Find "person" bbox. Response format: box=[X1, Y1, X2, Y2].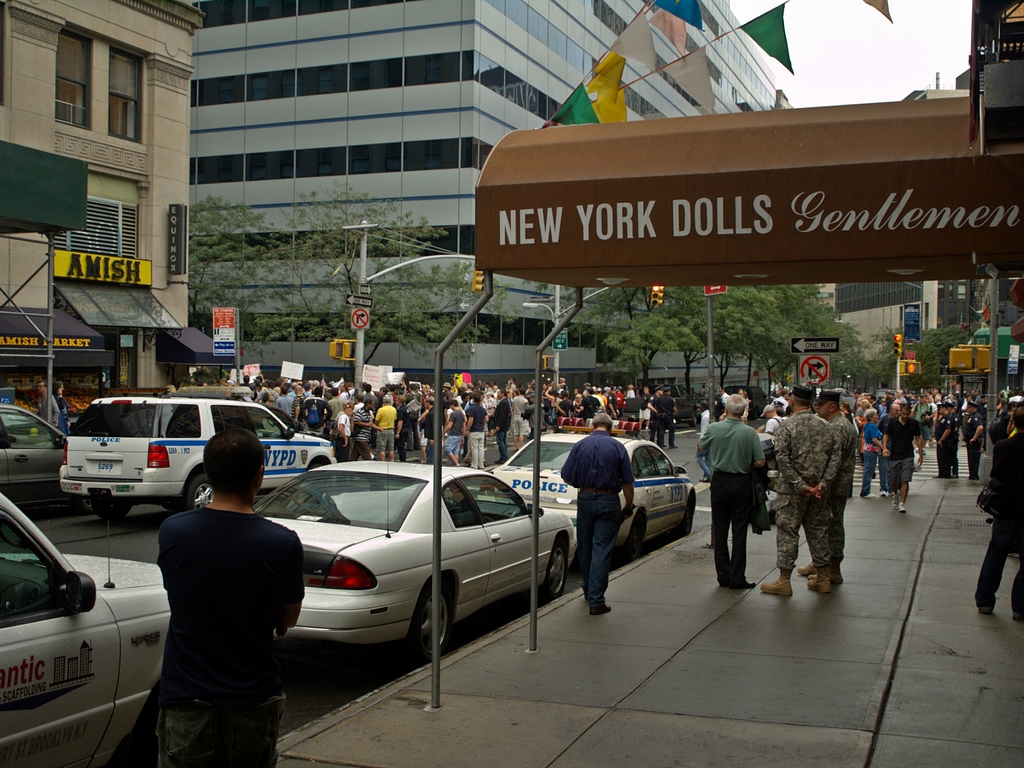
box=[558, 407, 632, 618].
